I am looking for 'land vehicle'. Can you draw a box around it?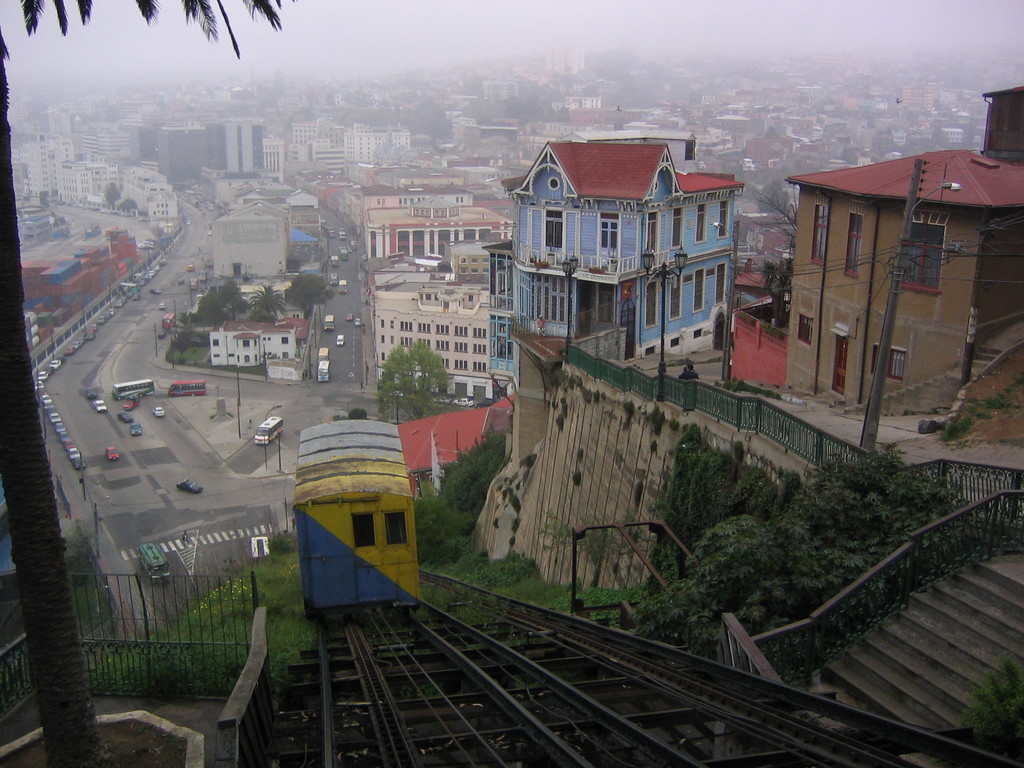
Sure, the bounding box is <region>330, 273, 335, 280</region>.
